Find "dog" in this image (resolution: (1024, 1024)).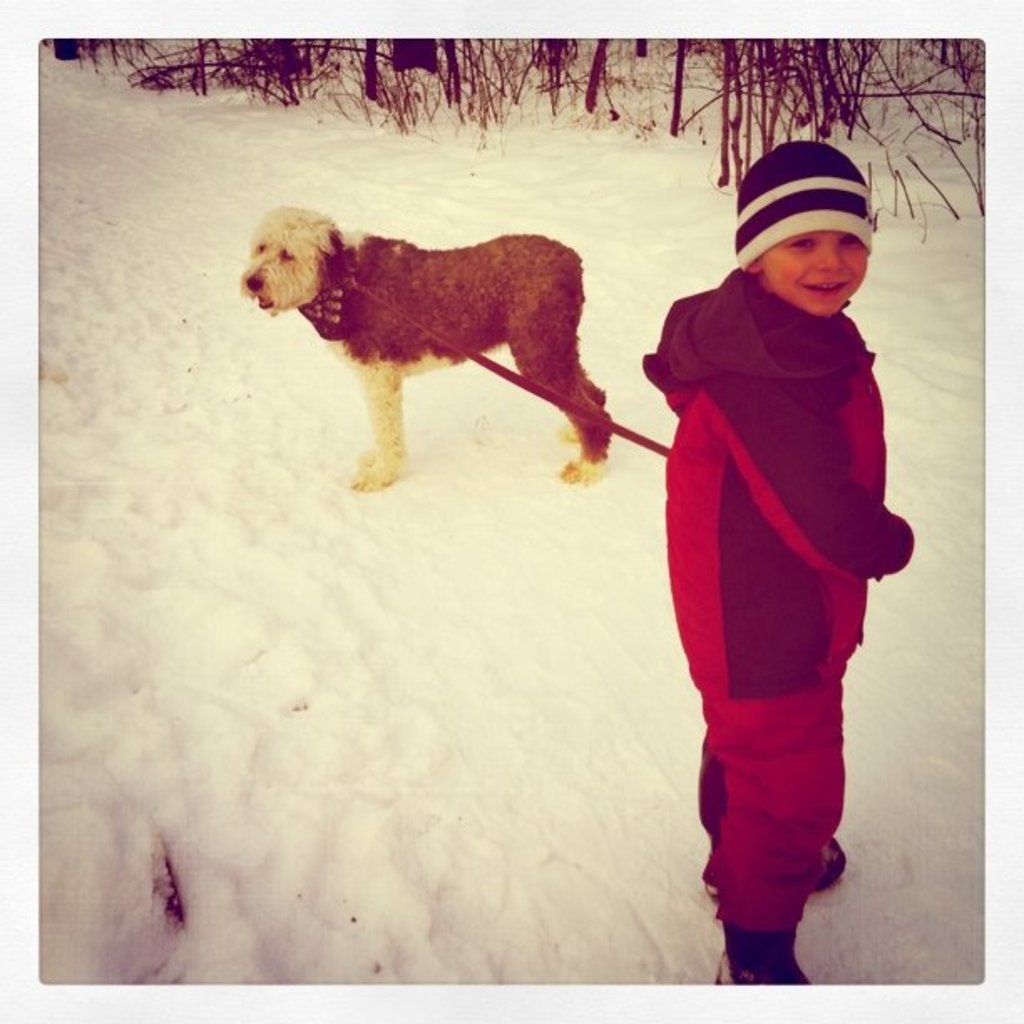
<region>231, 199, 609, 494</region>.
